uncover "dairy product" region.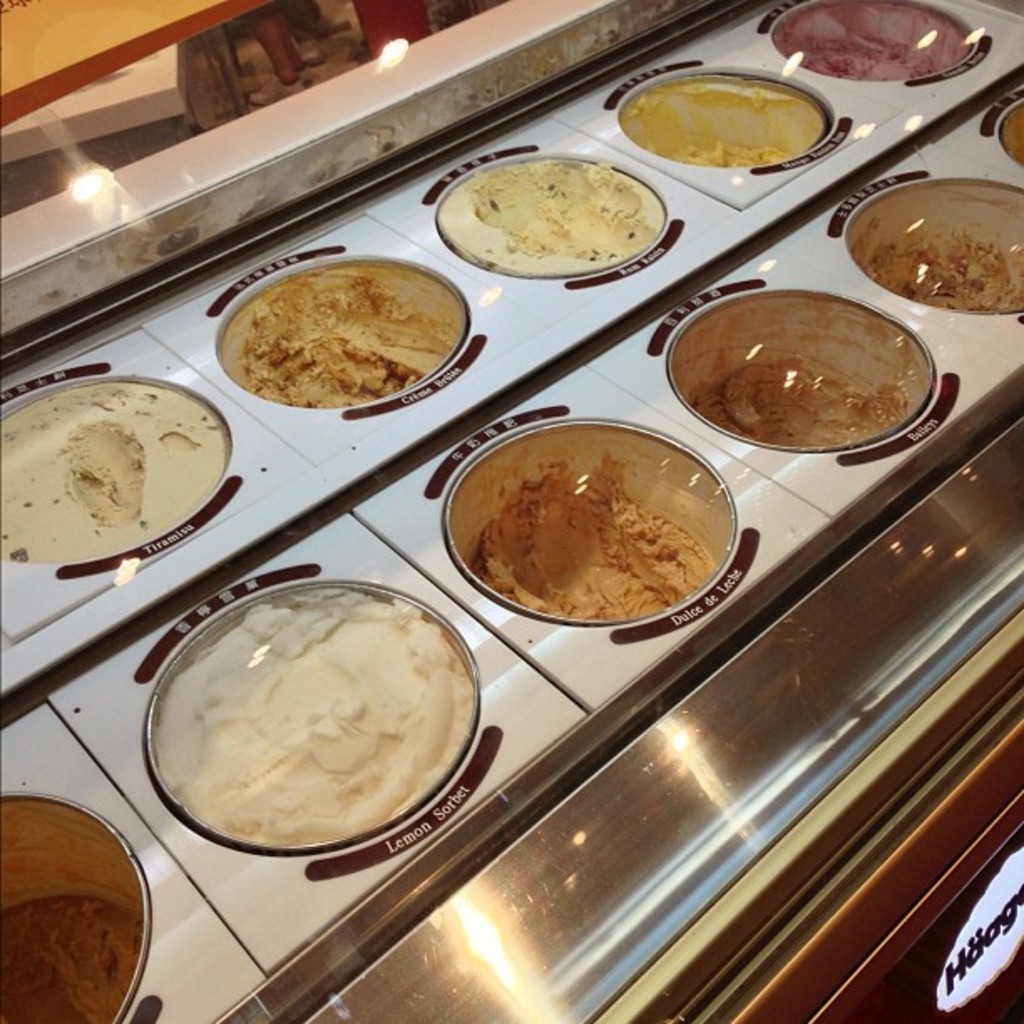
Uncovered: x1=740 y1=363 x2=868 y2=437.
